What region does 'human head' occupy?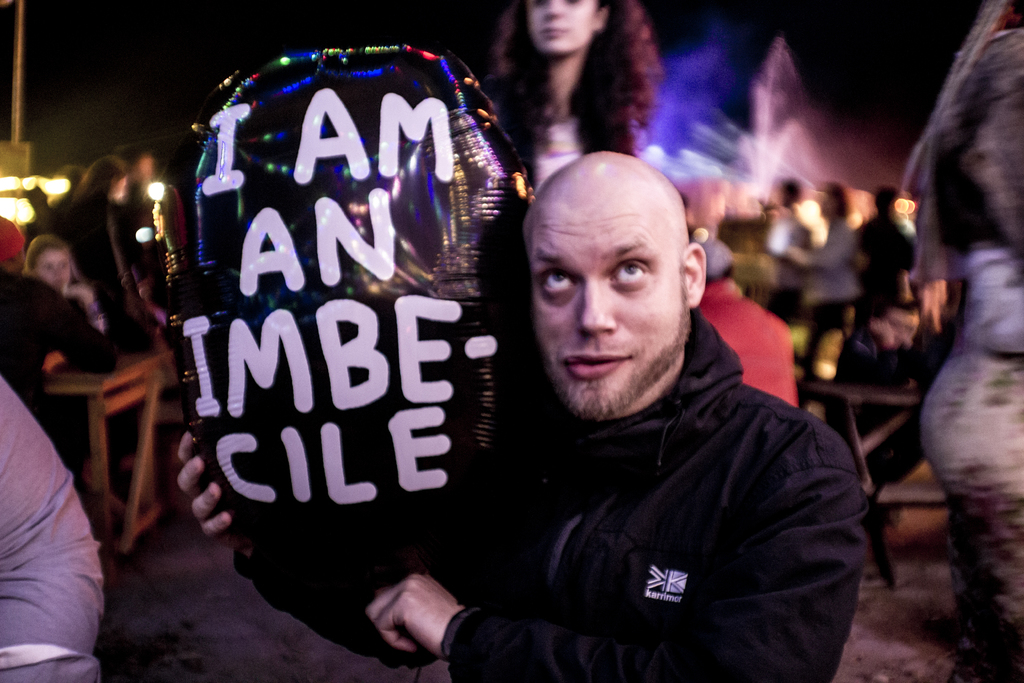
BBox(0, 217, 28, 274).
